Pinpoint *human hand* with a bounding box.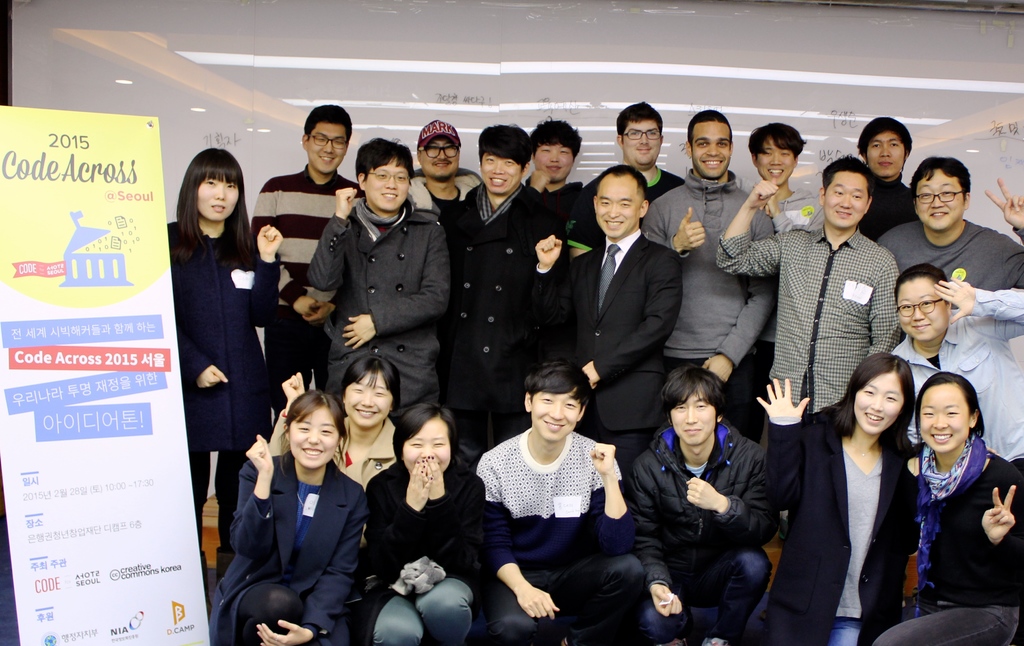
586:441:619:476.
